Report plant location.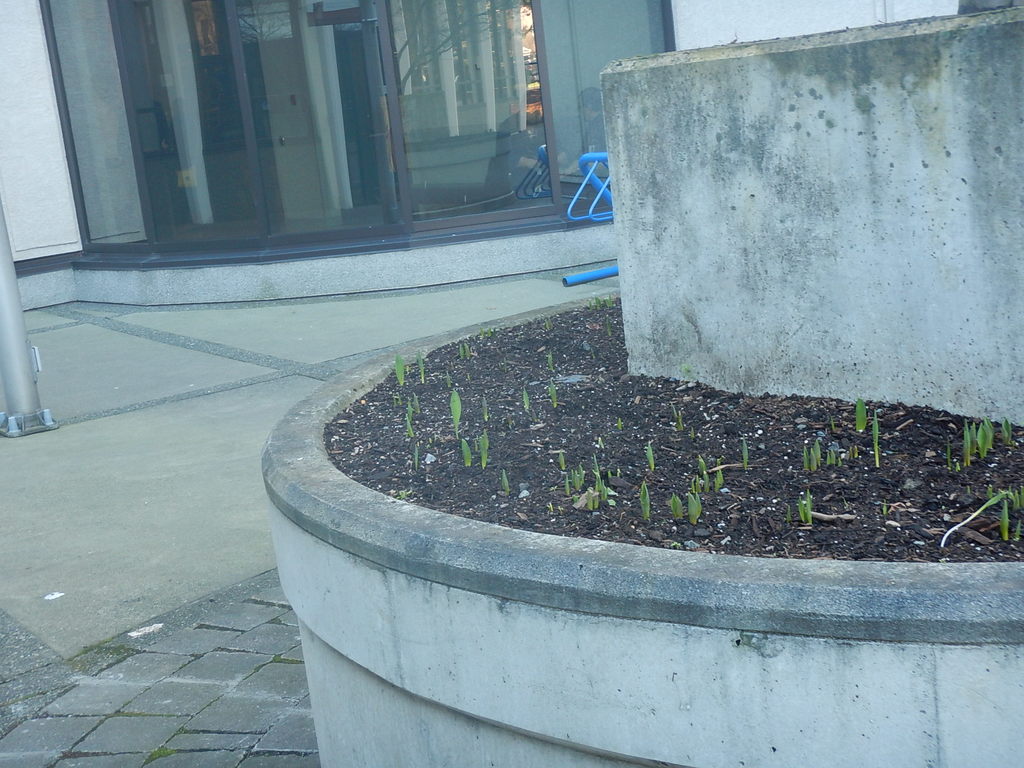
Report: 742,436,752,465.
